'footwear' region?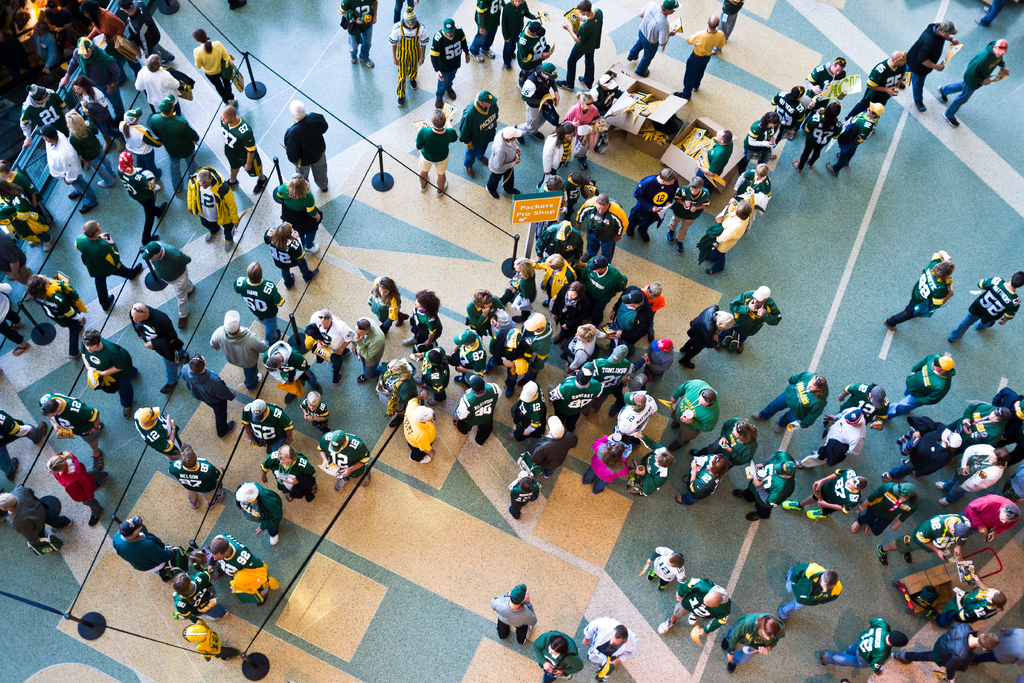
x1=504, y1=431, x2=513, y2=440
